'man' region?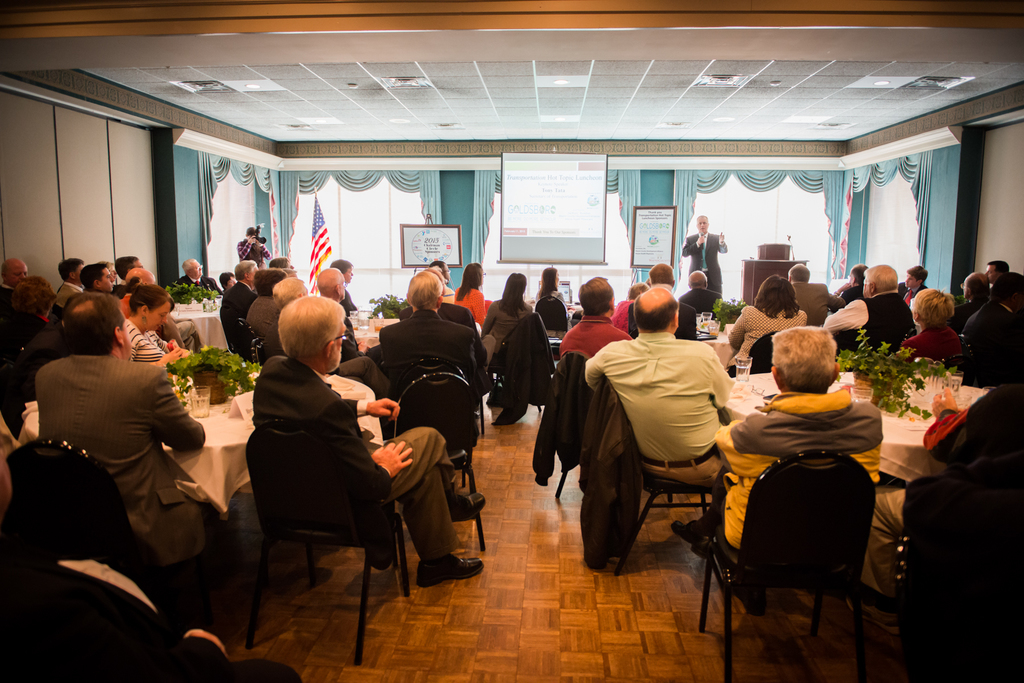
l=275, t=273, r=309, b=305
